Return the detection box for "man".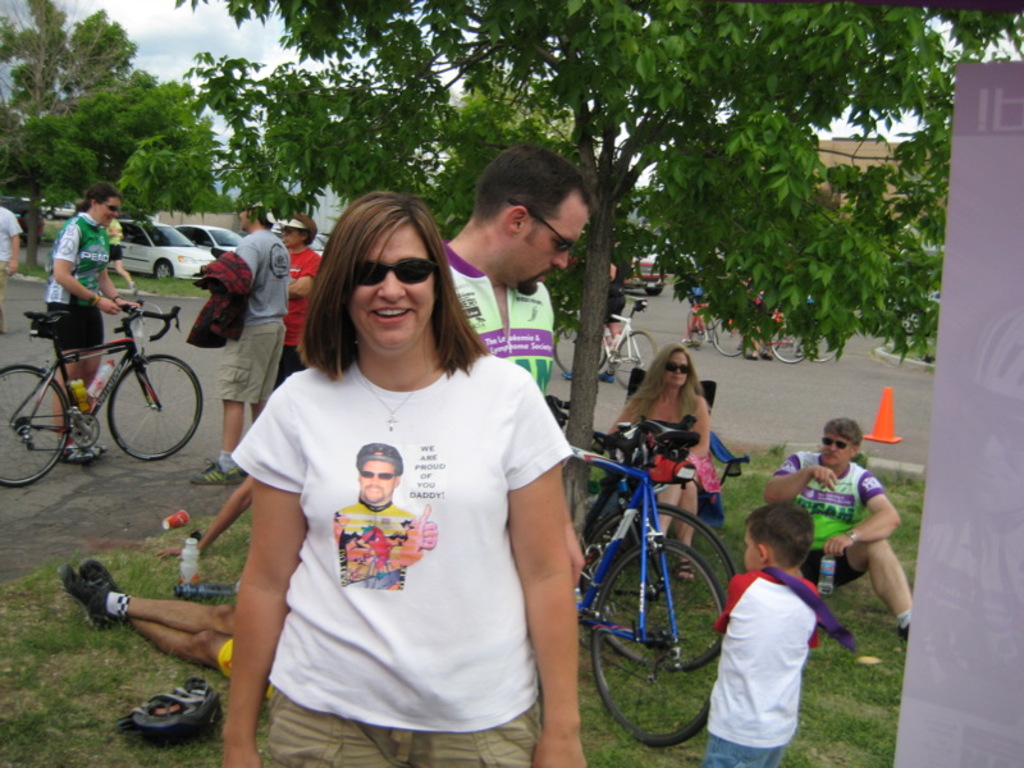
box=[751, 410, 920, 637].
